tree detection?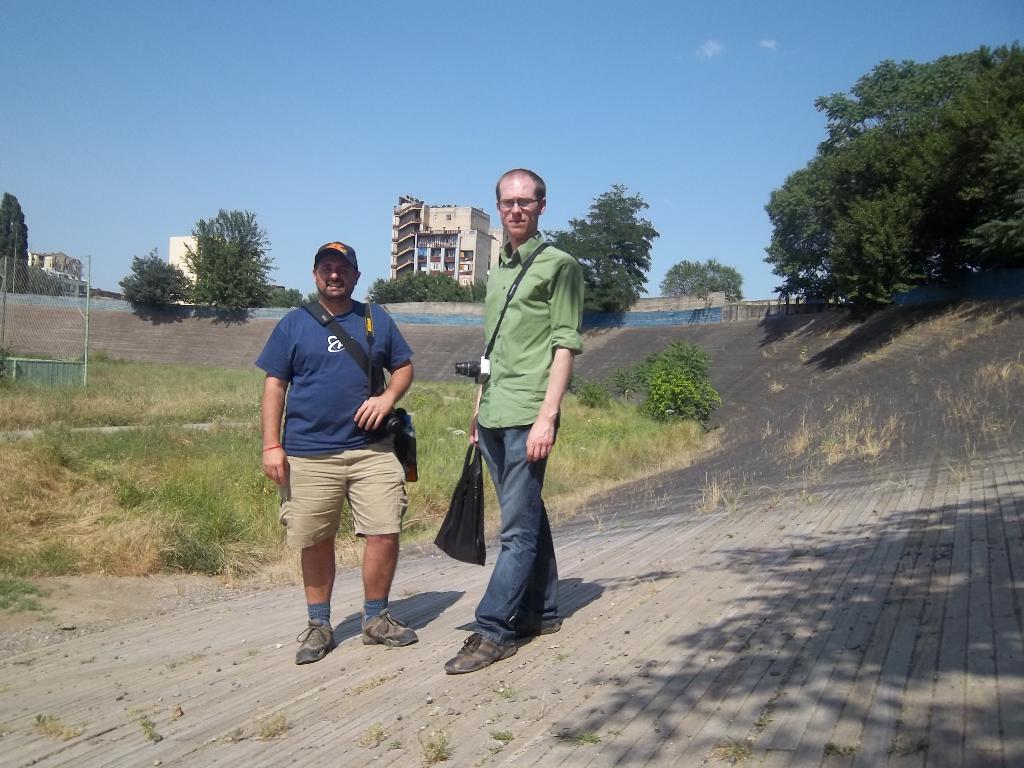
l=463, t=276, r=490, b=300
